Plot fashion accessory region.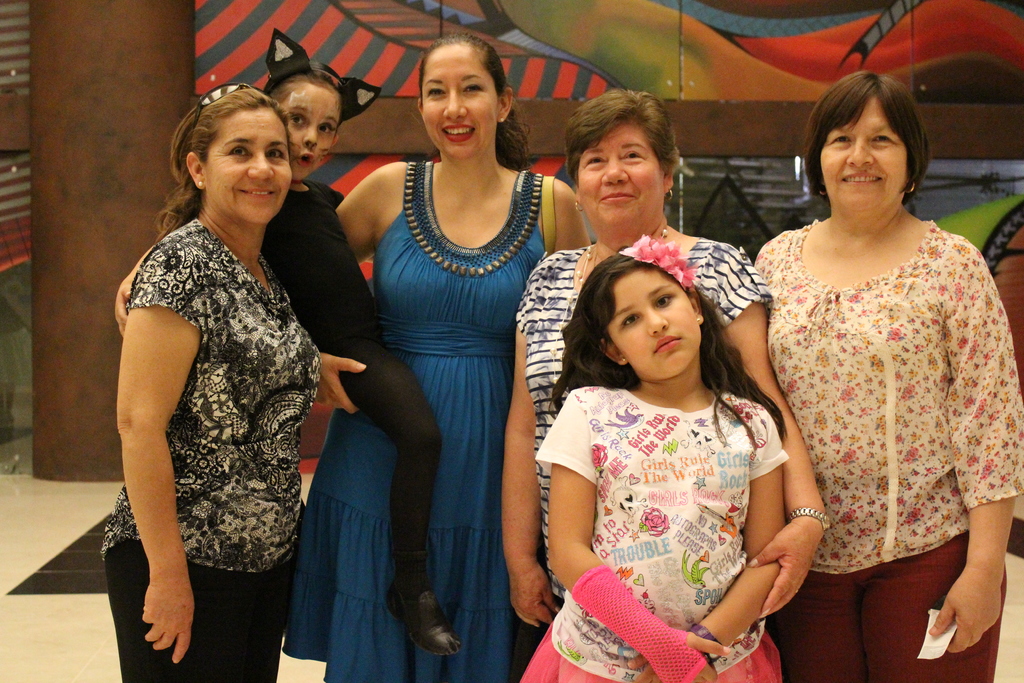
Plotted at locate(689, 622, 723, 667).
